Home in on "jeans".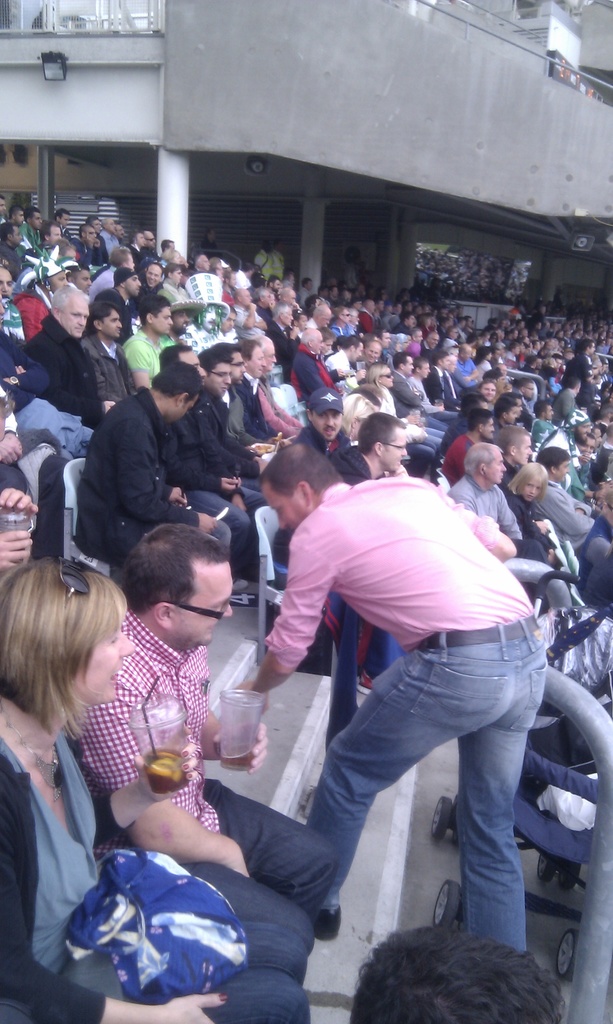
Homed in at 209 921 309 1022.
